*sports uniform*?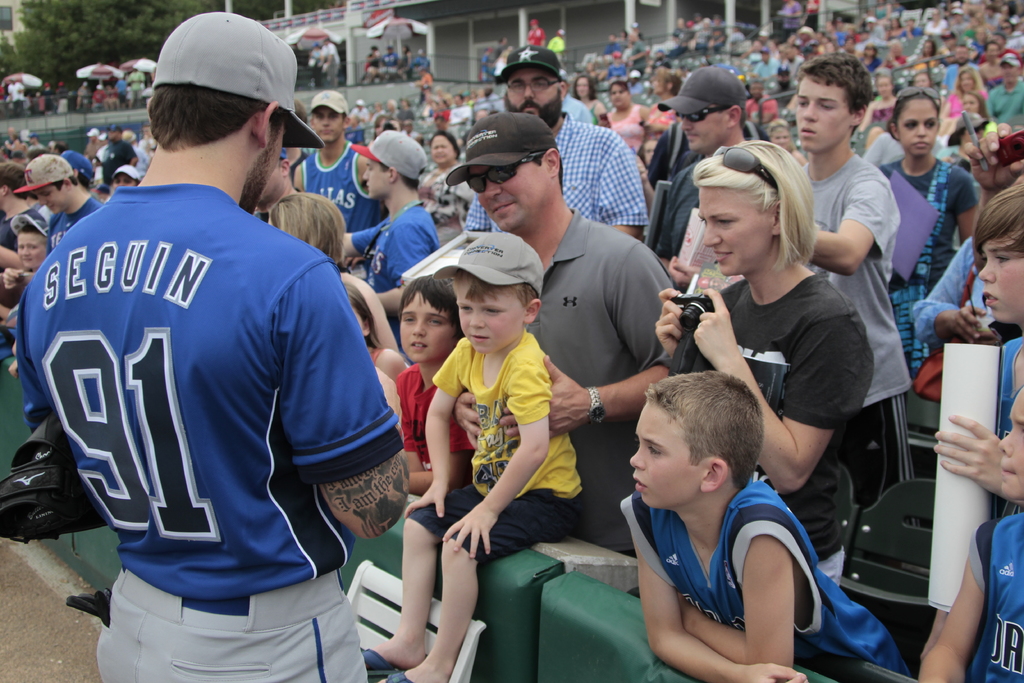
Rect(16, 12, 406, 682)
